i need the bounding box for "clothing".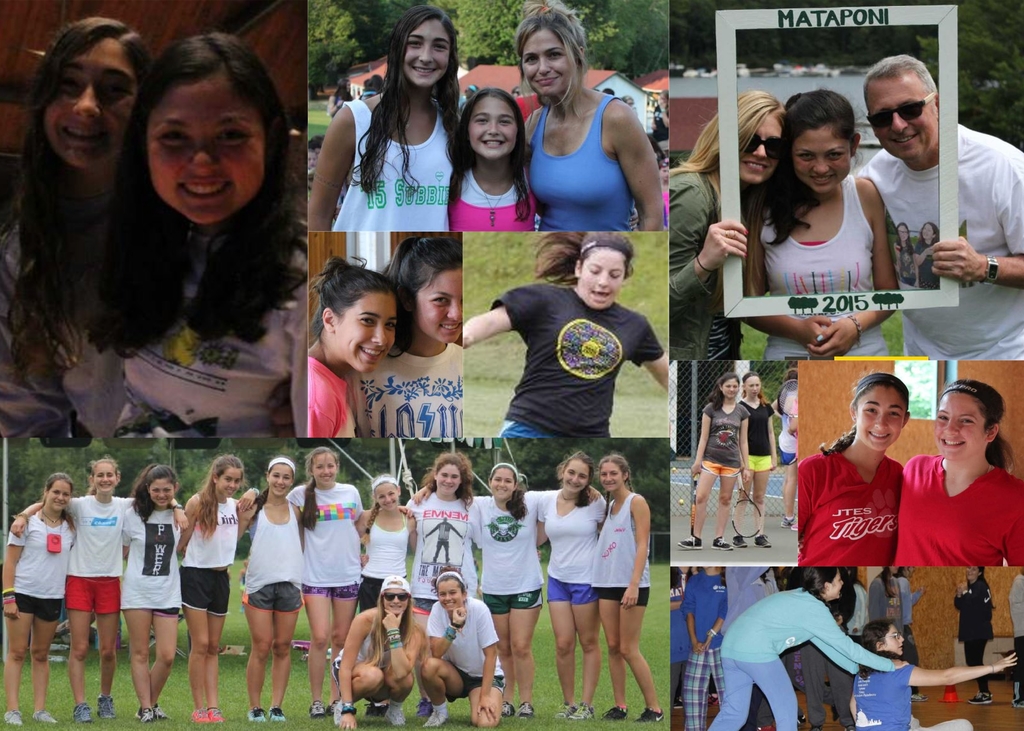
Here it is: locate(428, 602, 504, 693).
